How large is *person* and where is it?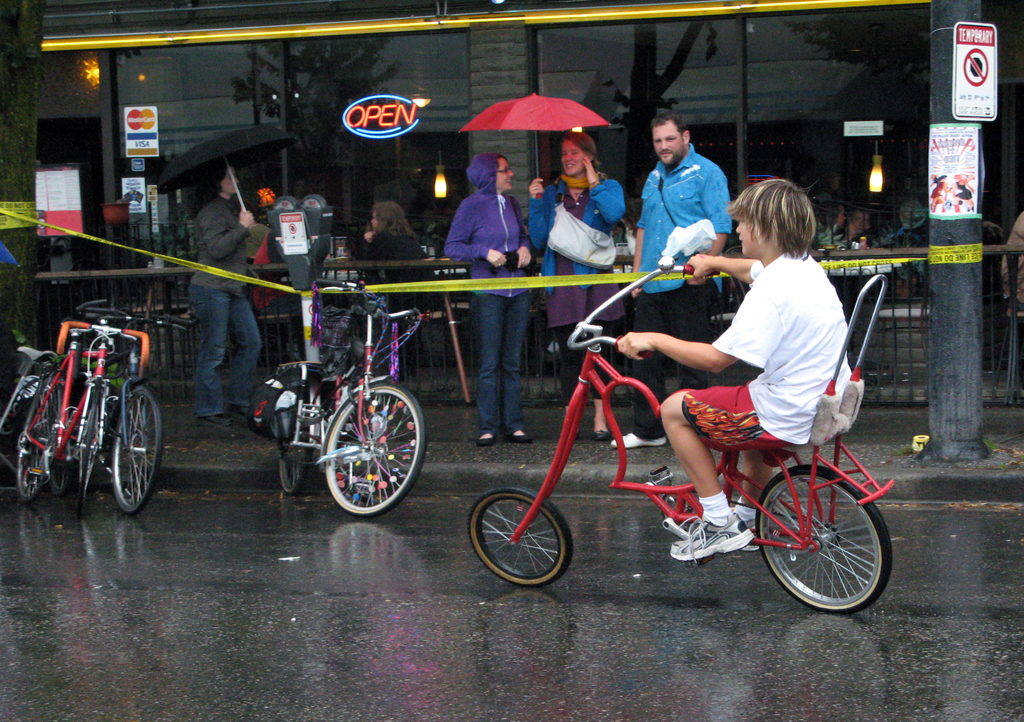
Bounding box: 355, 202, 439, 377.
